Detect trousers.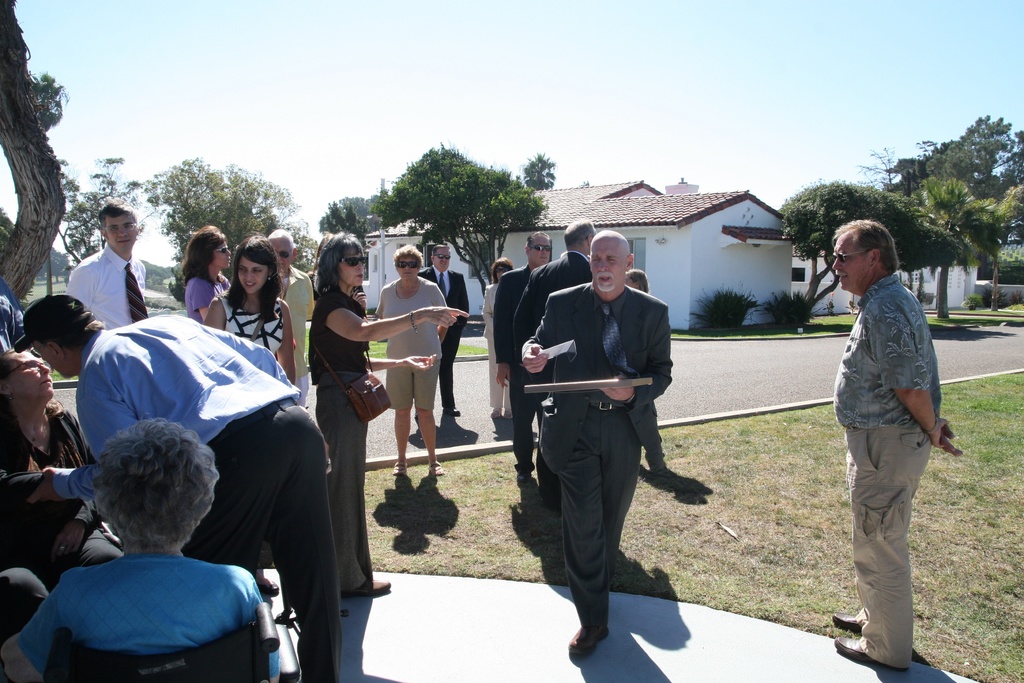
Detected at [x1=186, y1=395, x2=344, y2=682].
